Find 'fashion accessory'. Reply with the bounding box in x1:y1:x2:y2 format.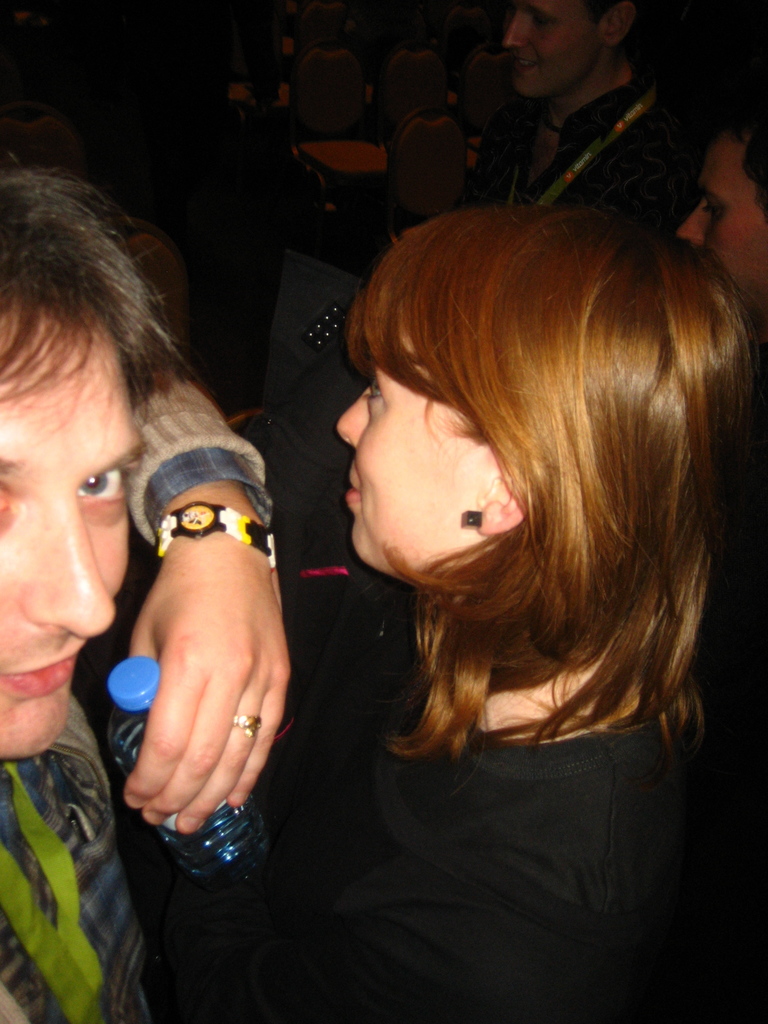
227:720:262:731.
